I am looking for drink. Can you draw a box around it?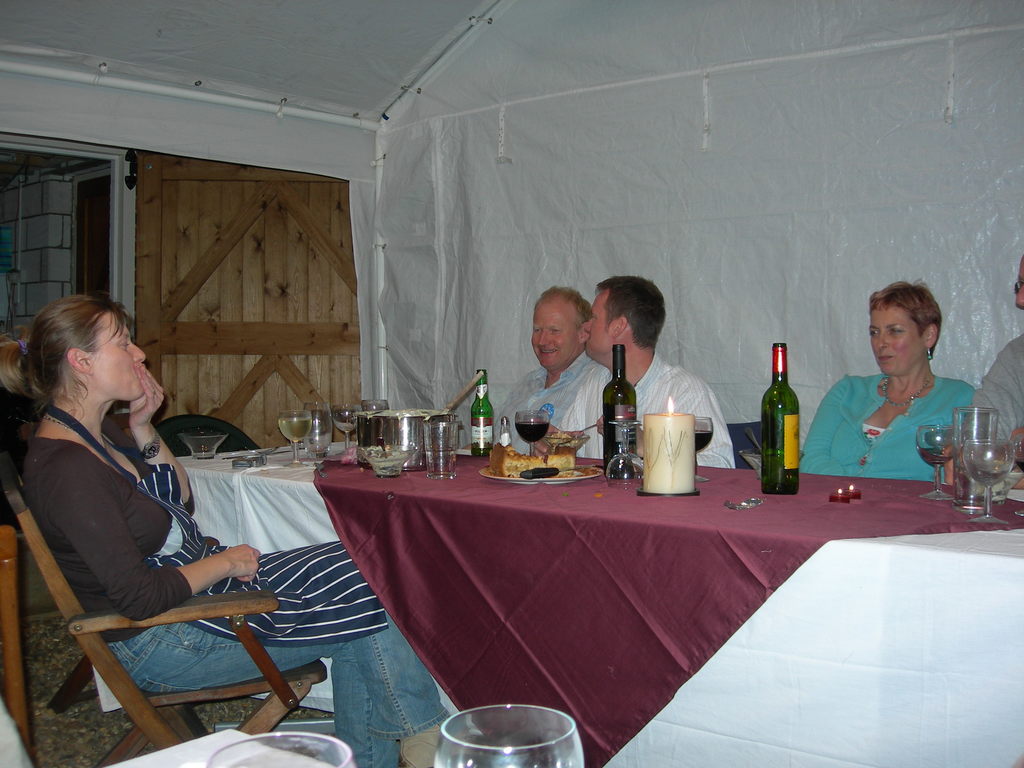
Sure, the bounding box is (694,426,717,450).
